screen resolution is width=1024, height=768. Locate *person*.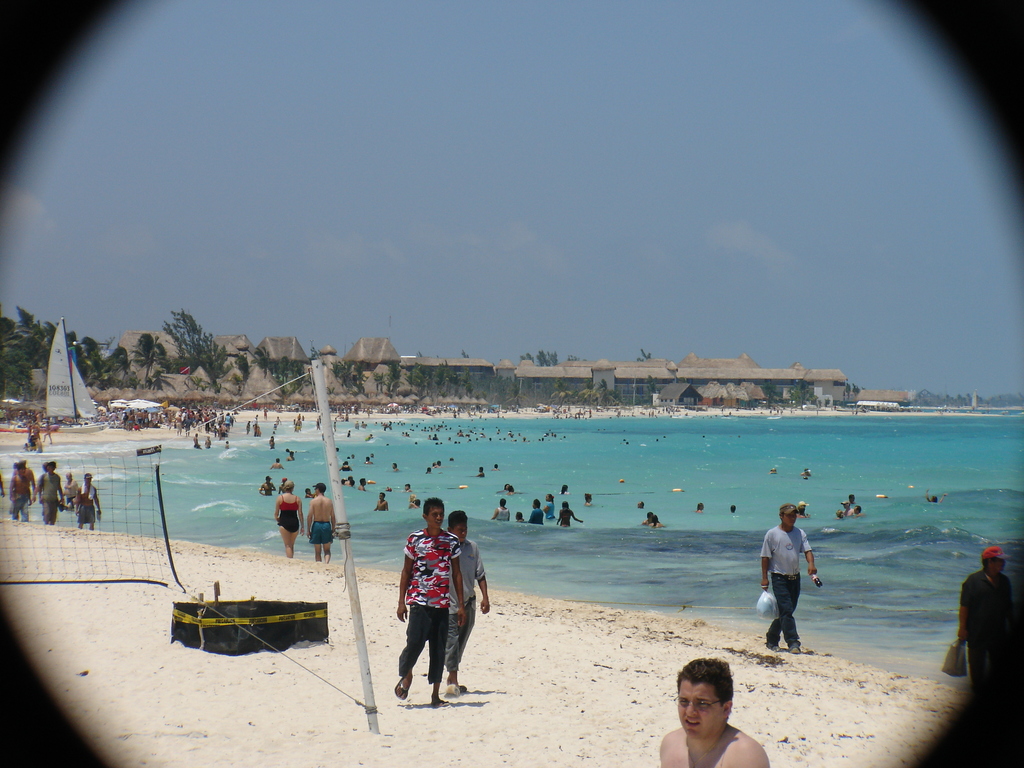
crop(487, 437, 493, 441).
